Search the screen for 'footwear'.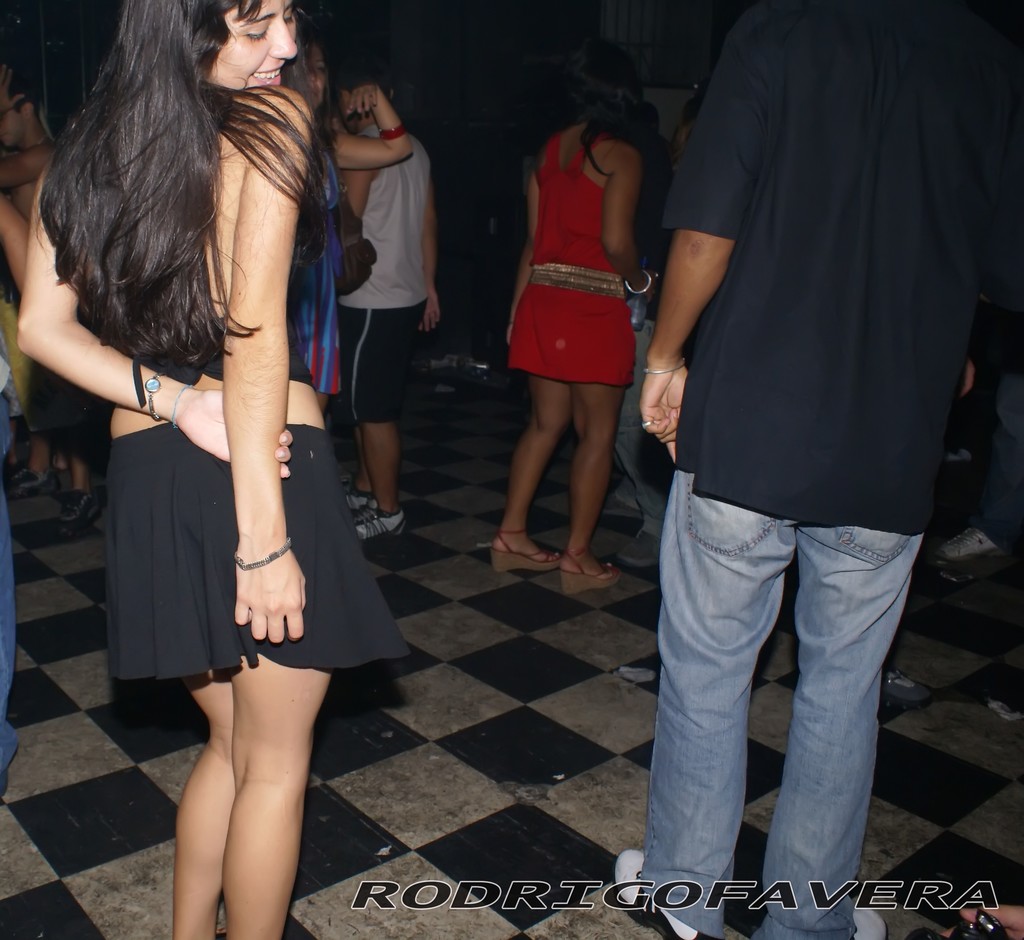
Found at (x1=351, y1=501, x2=408, y2=545).
